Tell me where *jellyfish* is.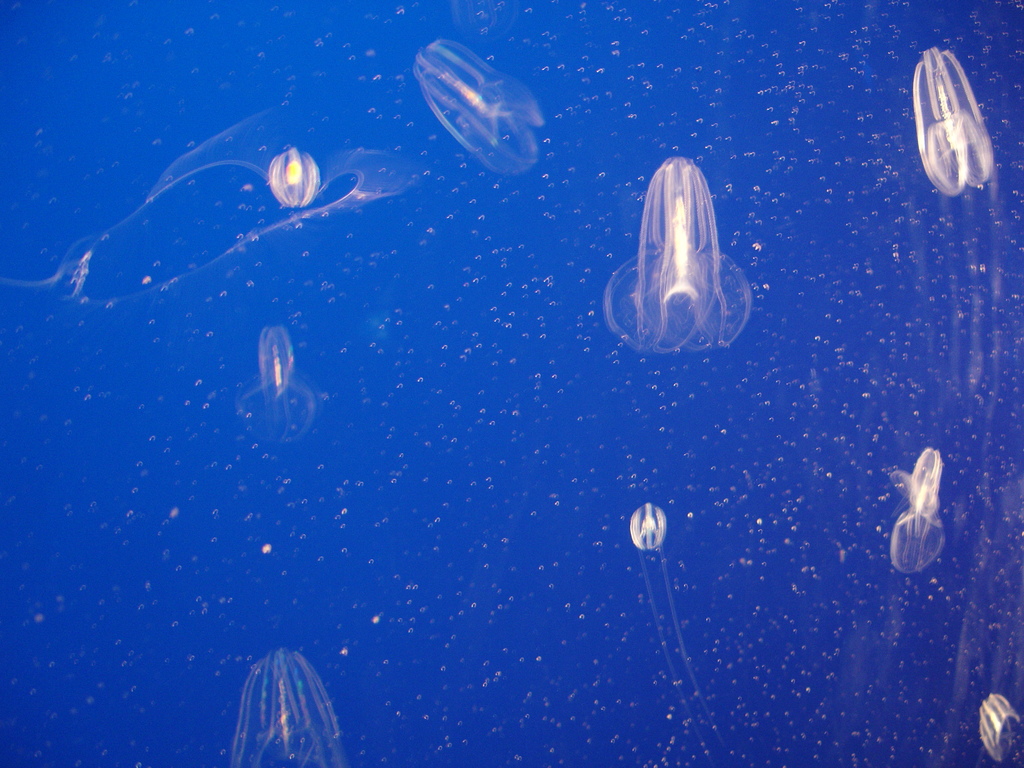
*jellyfish* is at locate(17, 138, 372, 309).
